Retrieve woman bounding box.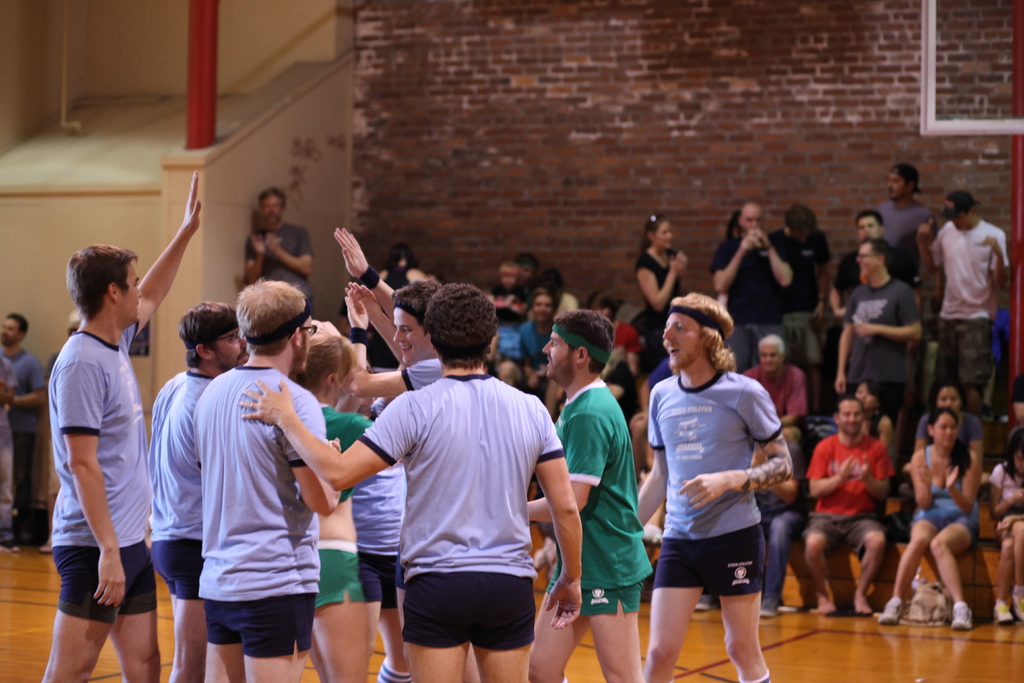
Bounding box: 988/431/1023/625.
